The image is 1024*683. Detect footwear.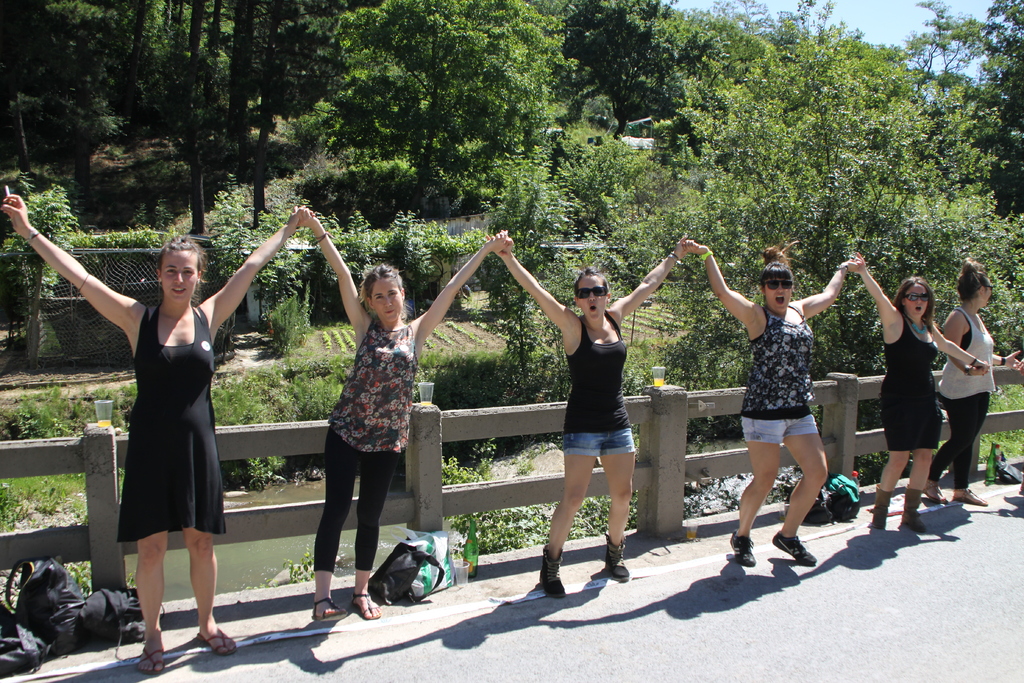
Detection: (198,625,236,656).
